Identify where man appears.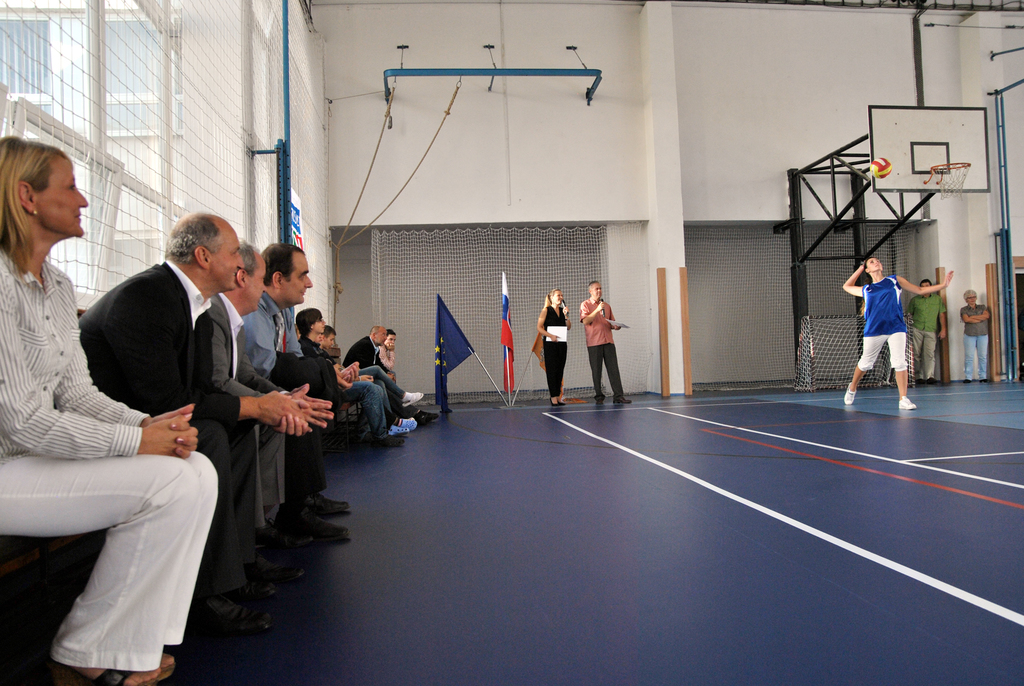
Appears at detection(957, 286, 988, 377).
